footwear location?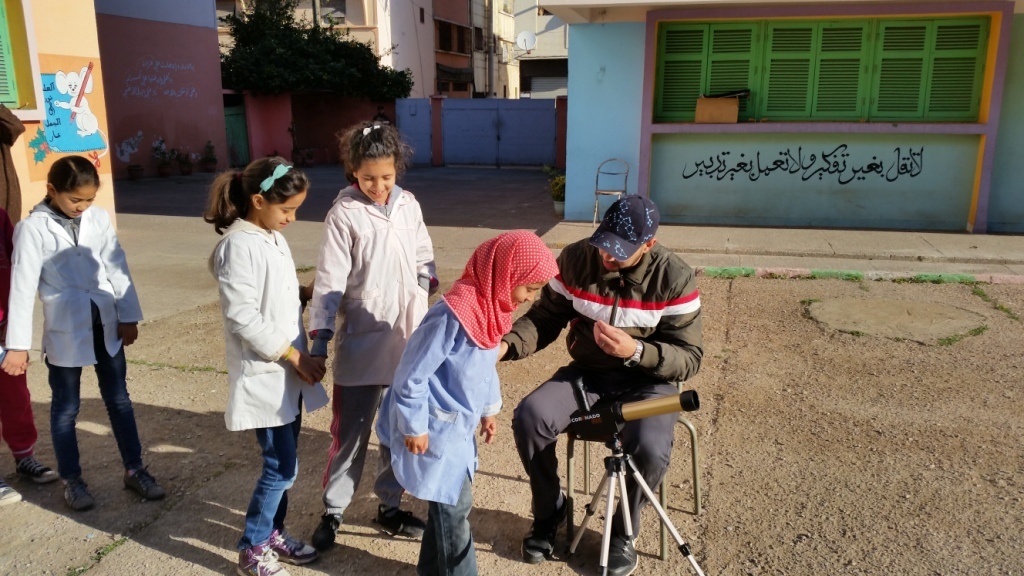
(21,451,58,483)
